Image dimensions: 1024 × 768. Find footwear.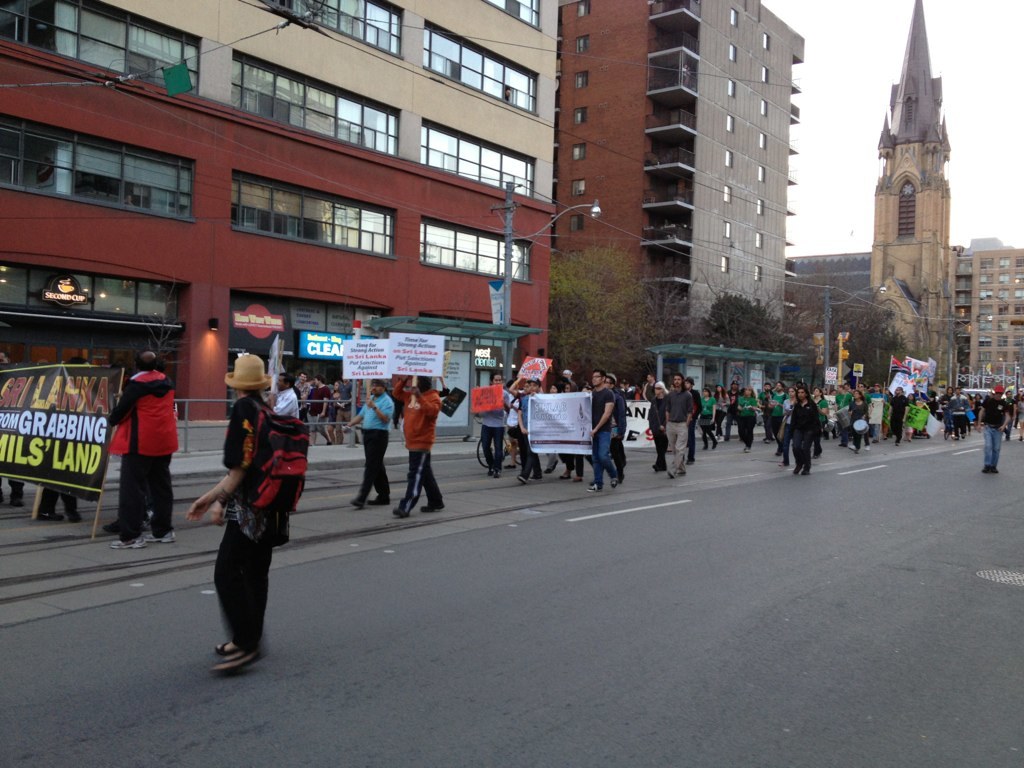
x1=529 y1=472 x2=541 y2=483.
